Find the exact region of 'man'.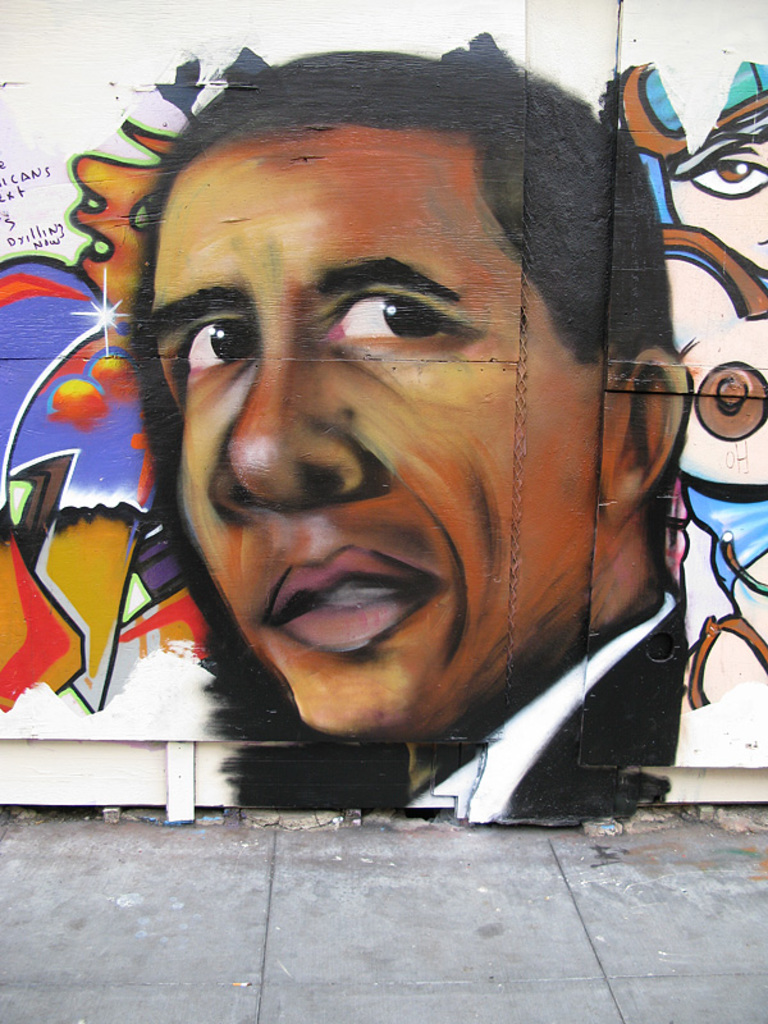
Exact region: <box>9,19,751,861</box>.
